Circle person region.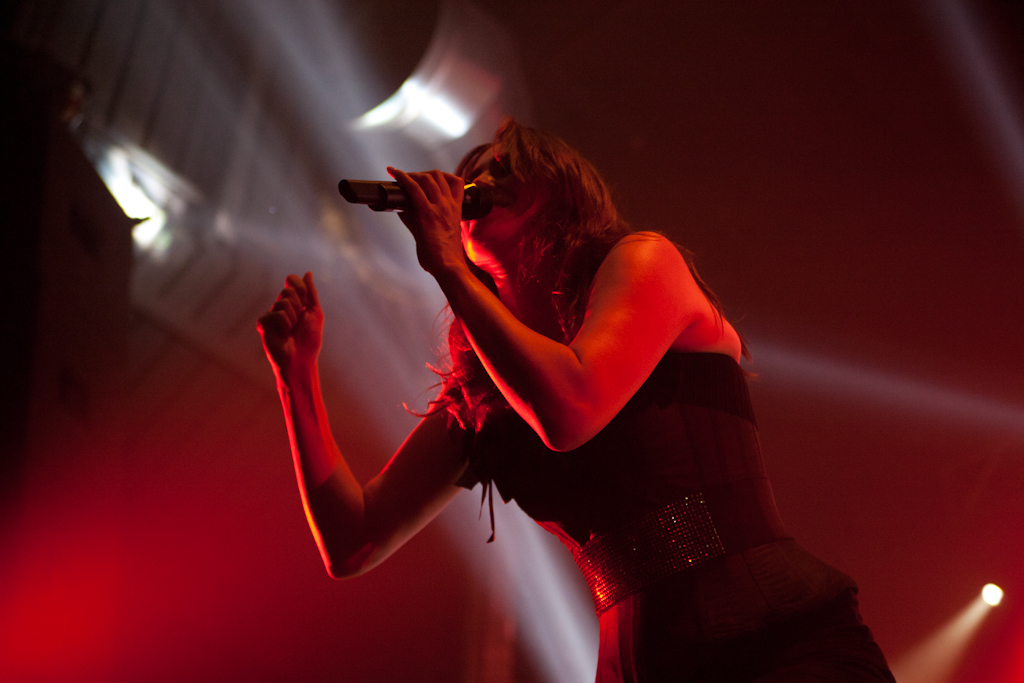
Region: {"x1": 283, "y1": 75, "x2": 769, "y2": 643}.
